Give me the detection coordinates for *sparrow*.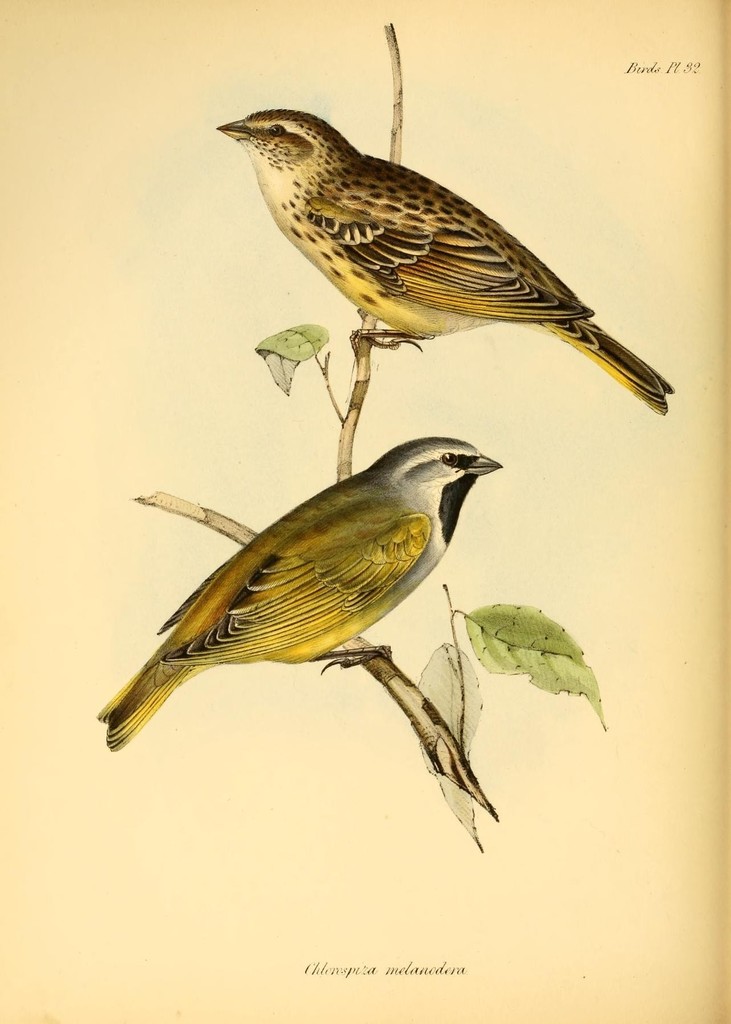
(x1=93, y1=436, x2=500, y2=753).
